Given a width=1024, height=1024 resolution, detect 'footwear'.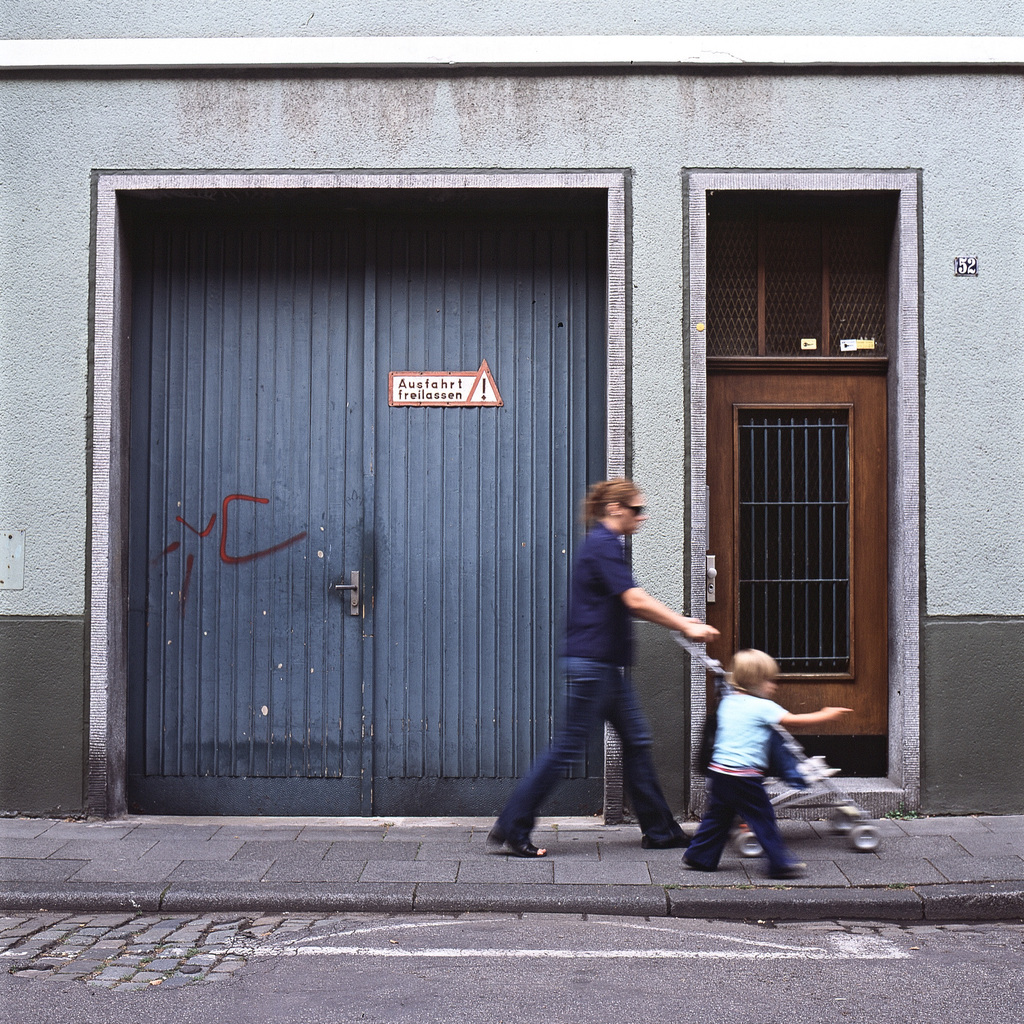
[x1=484, y1=831, x2=550, y2=851].
